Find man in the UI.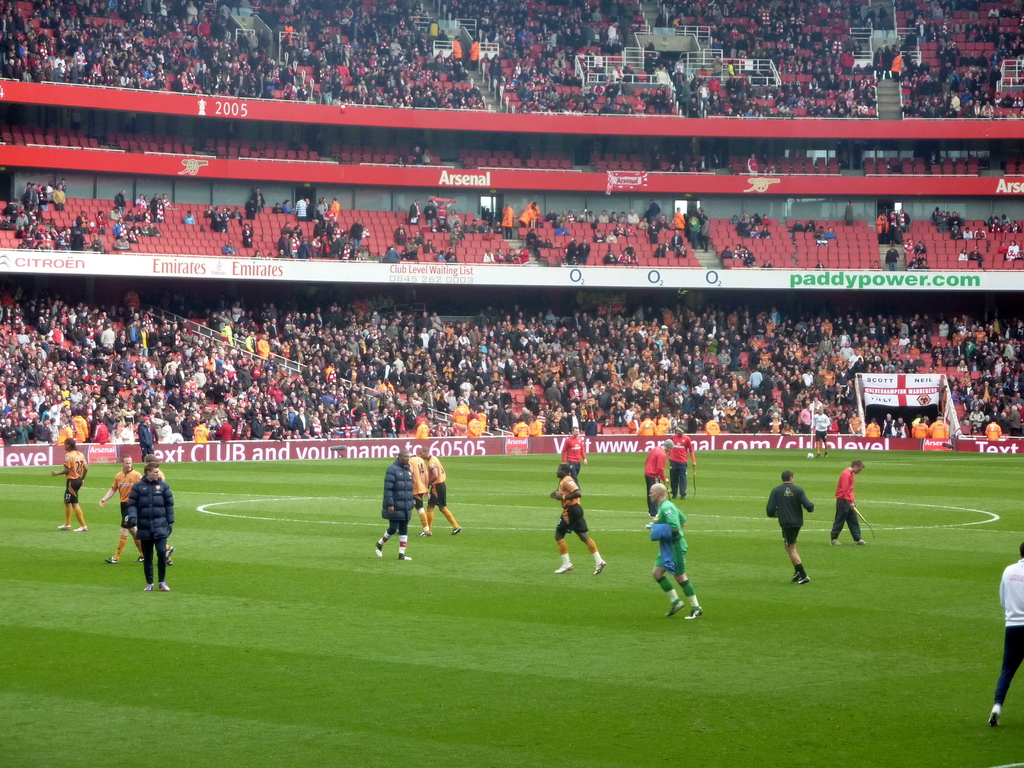
UI element at [973, 228, 986, 238].
